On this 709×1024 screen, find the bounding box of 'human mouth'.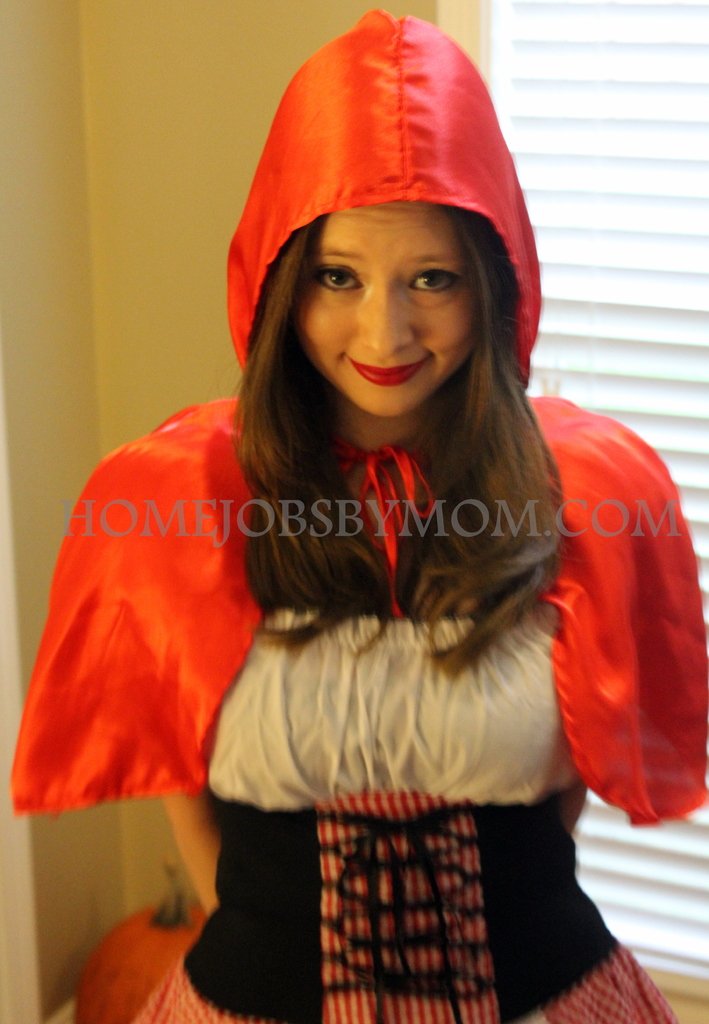
Bounding box: left=346, top=349, right=433, bottom=385.
